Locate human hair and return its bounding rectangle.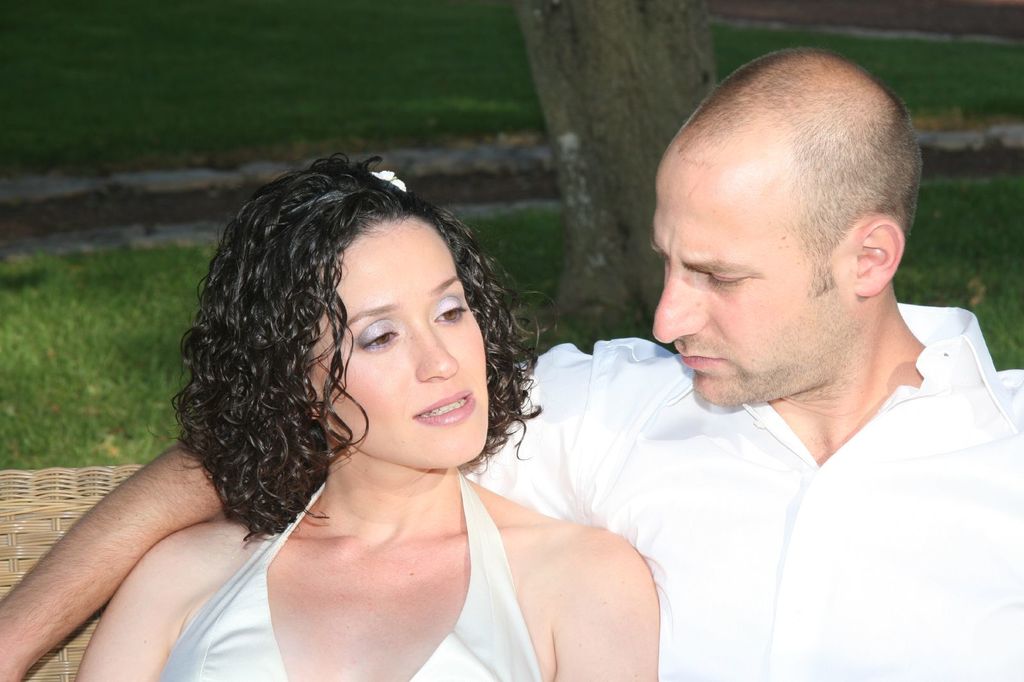
bbox=(173, 163, 506, 551).
